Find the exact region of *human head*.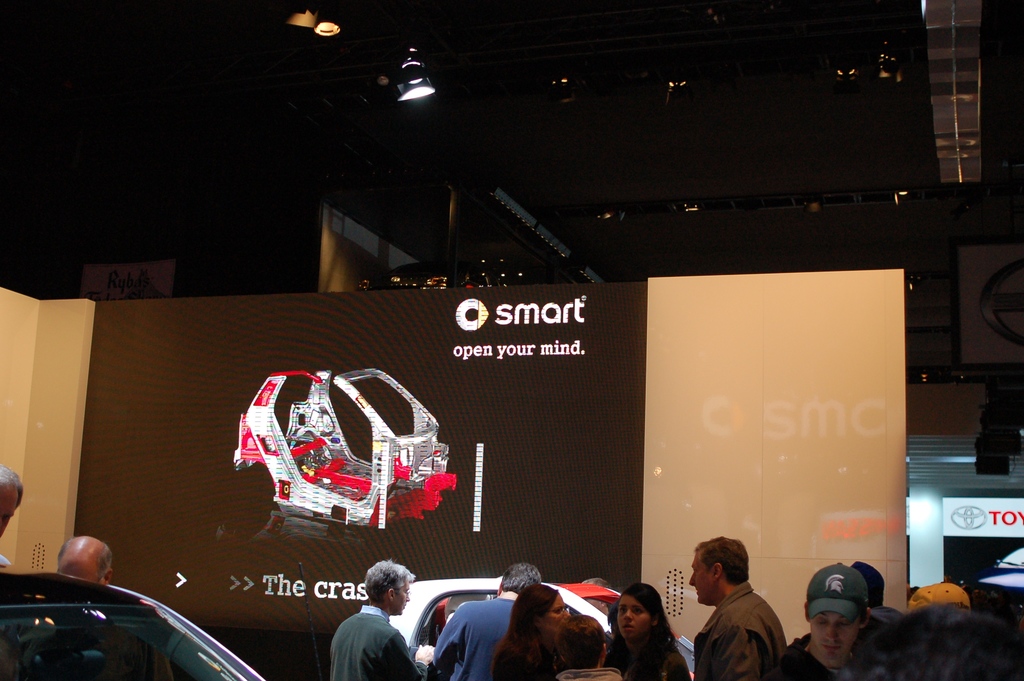
Exact region: box(609, 586, 666, 639).
